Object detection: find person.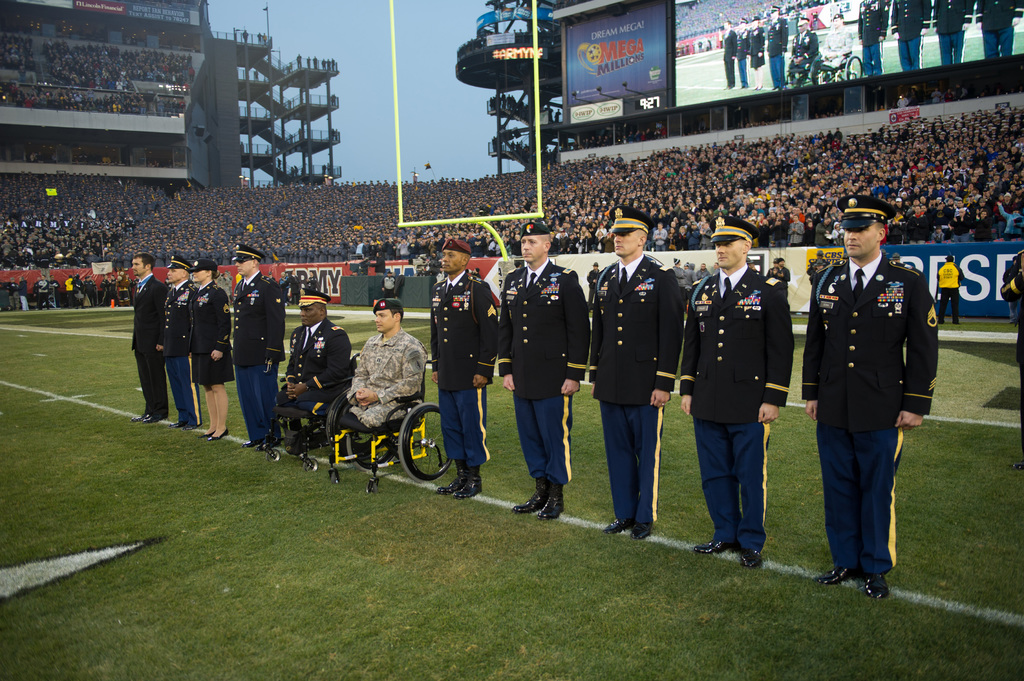
(x1=787, y1=16, x2=816, y2=83).
